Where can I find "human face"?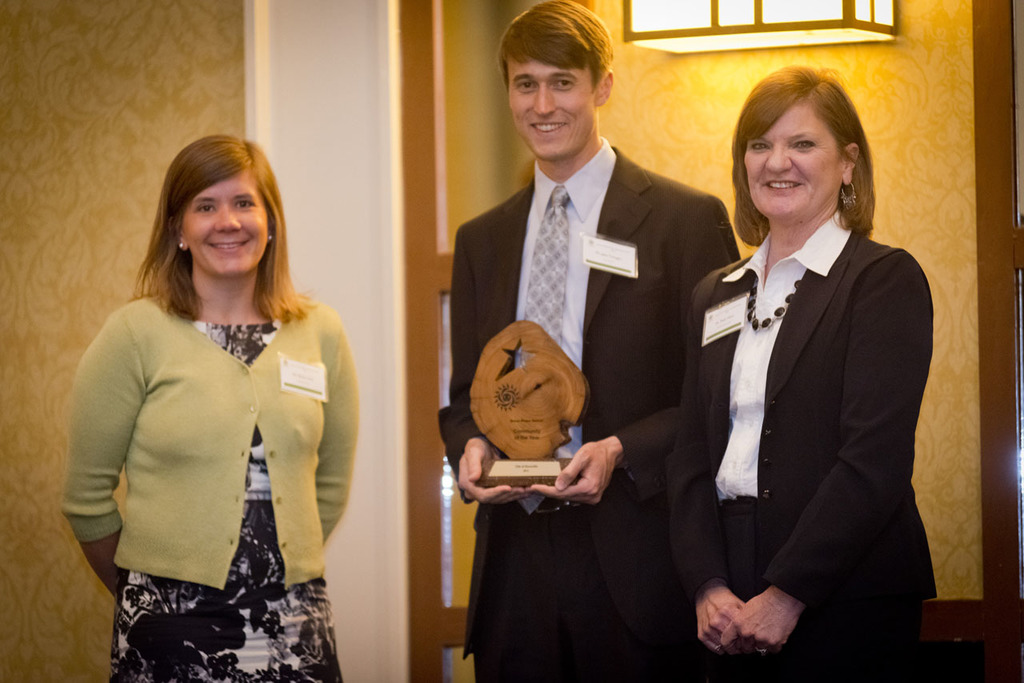
You can find it at (left=506, top=54, right=594, bottom=162).
